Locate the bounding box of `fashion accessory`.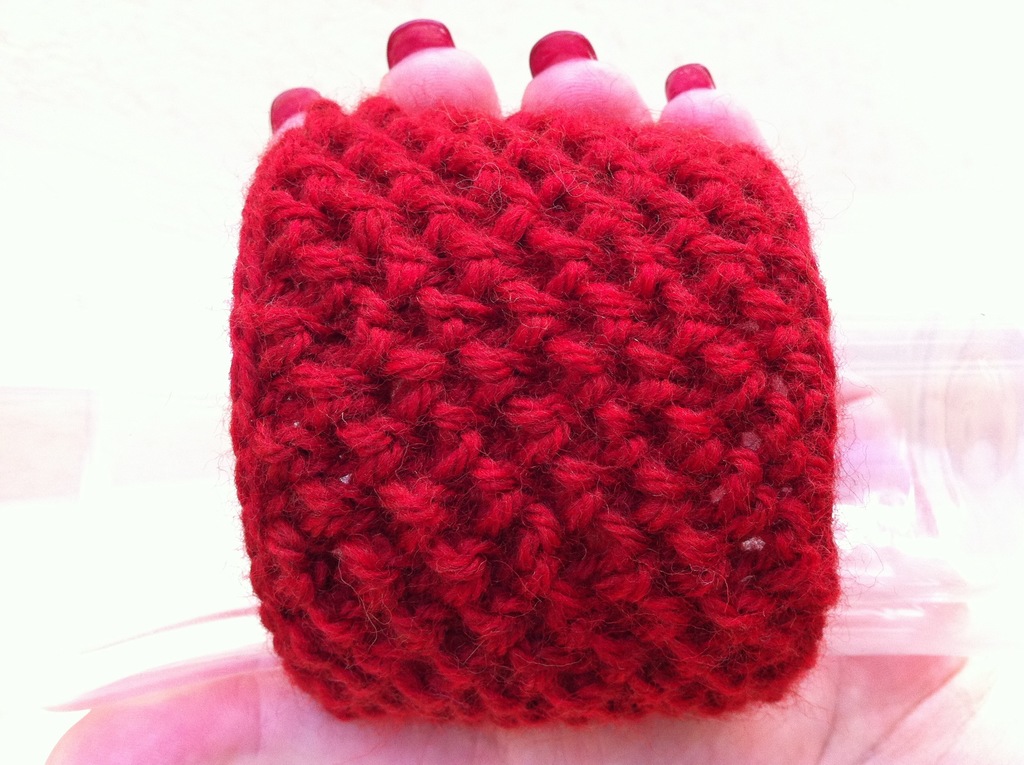
Bounding box: [x1=217, y1=15, x2=869, y2=732].
